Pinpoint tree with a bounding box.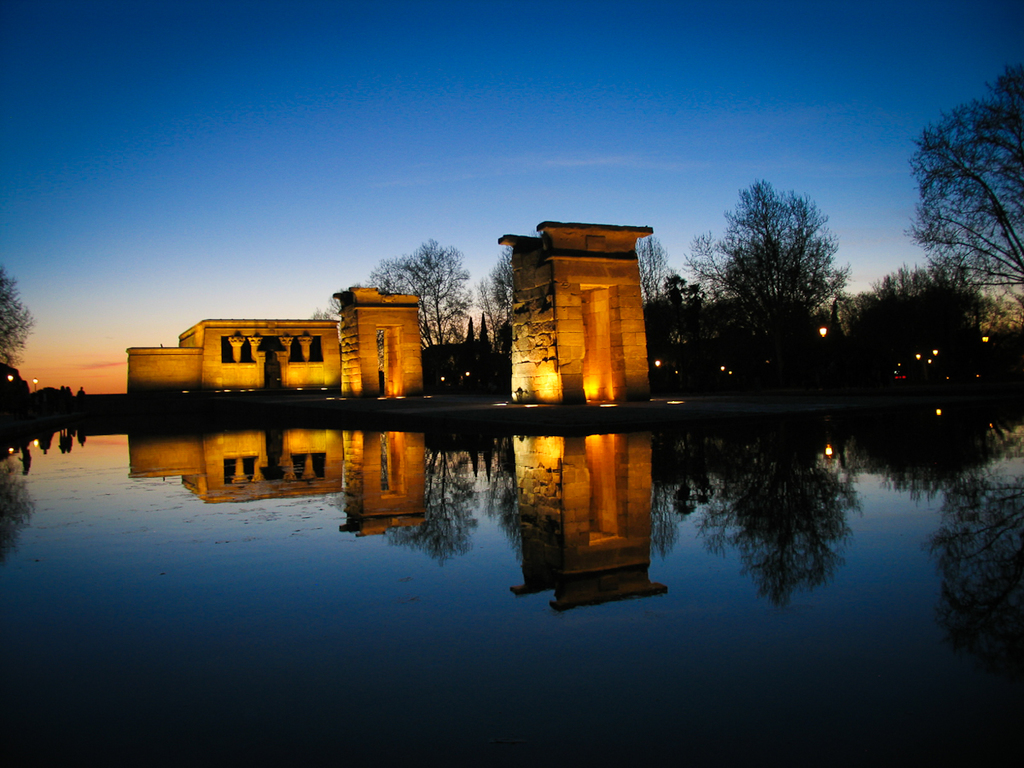
pyautogui.locateOnScreen(900, 49, 1023, 296).
